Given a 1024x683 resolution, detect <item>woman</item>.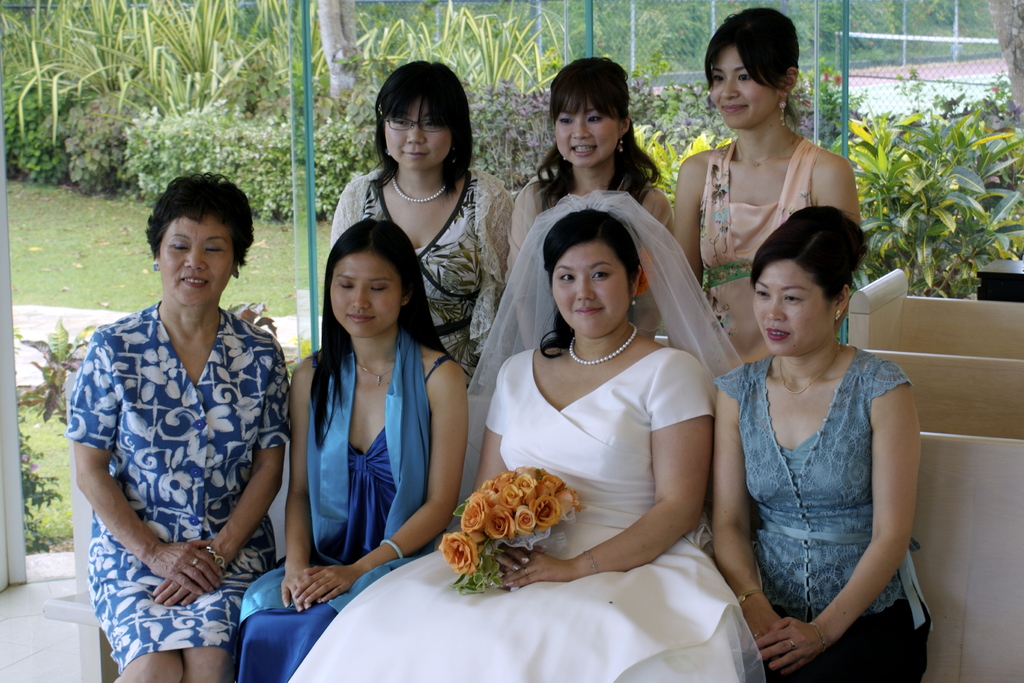
(289,185,764,682).
